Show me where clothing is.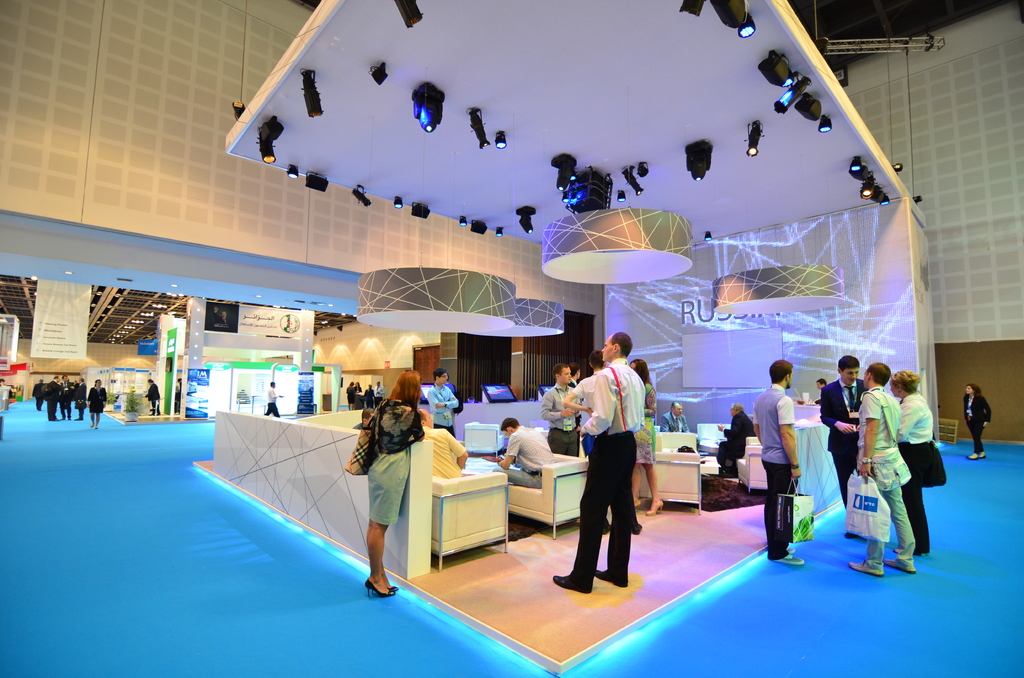
clothing is at 357 394 368 404.
